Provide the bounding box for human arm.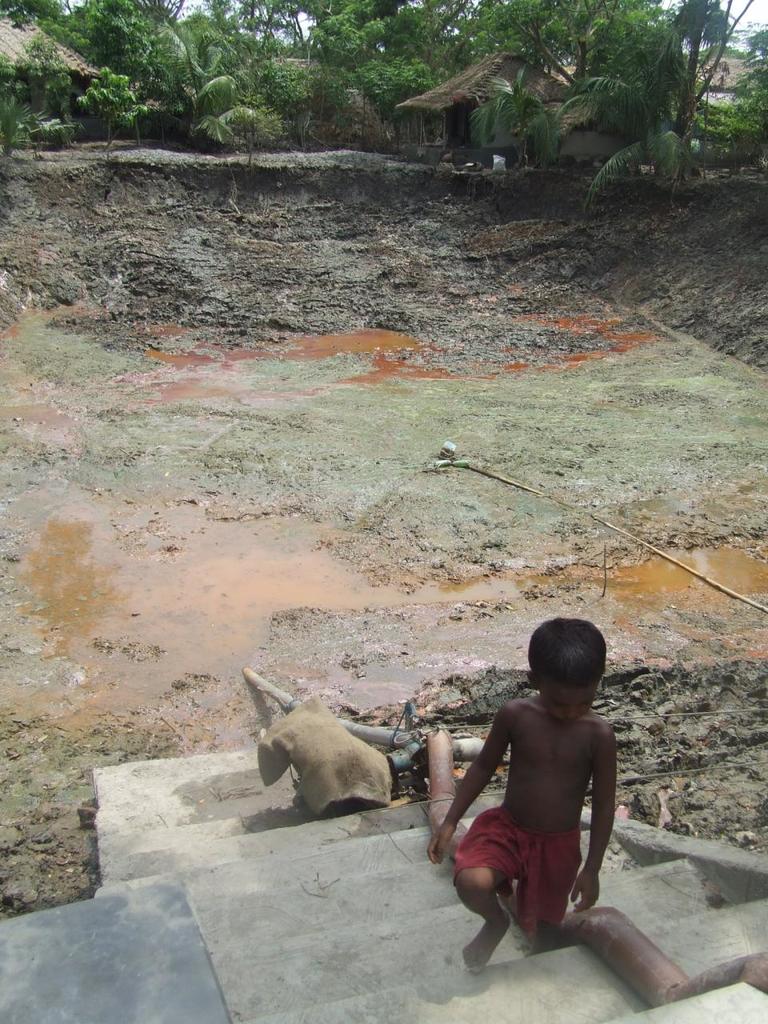
(578, 719, 620, 911).
